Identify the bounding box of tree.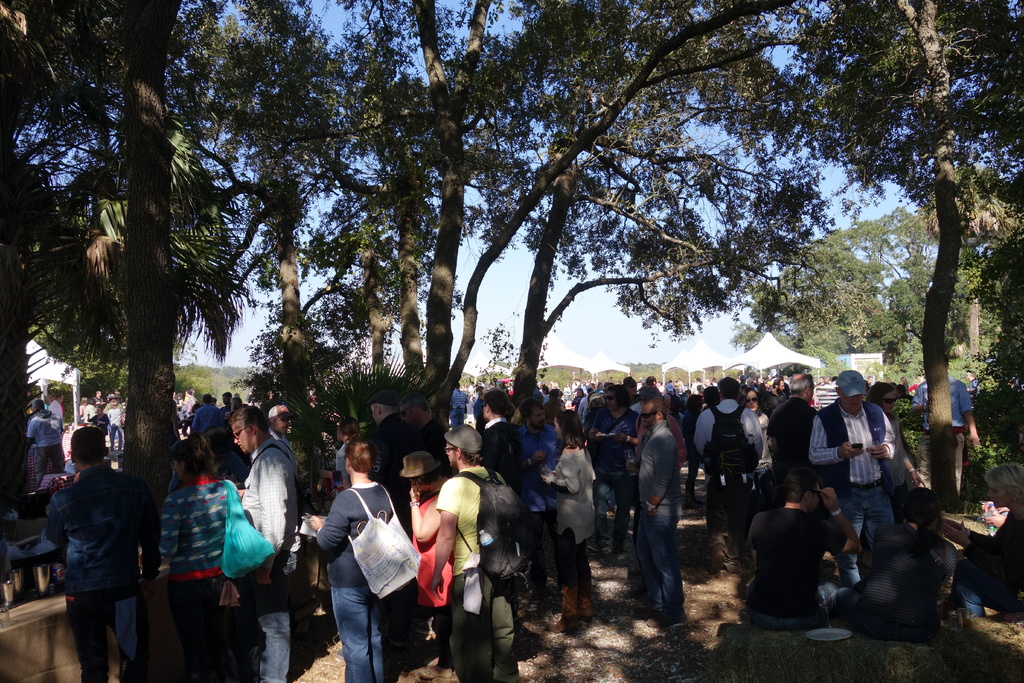
[38,39,257,498].
